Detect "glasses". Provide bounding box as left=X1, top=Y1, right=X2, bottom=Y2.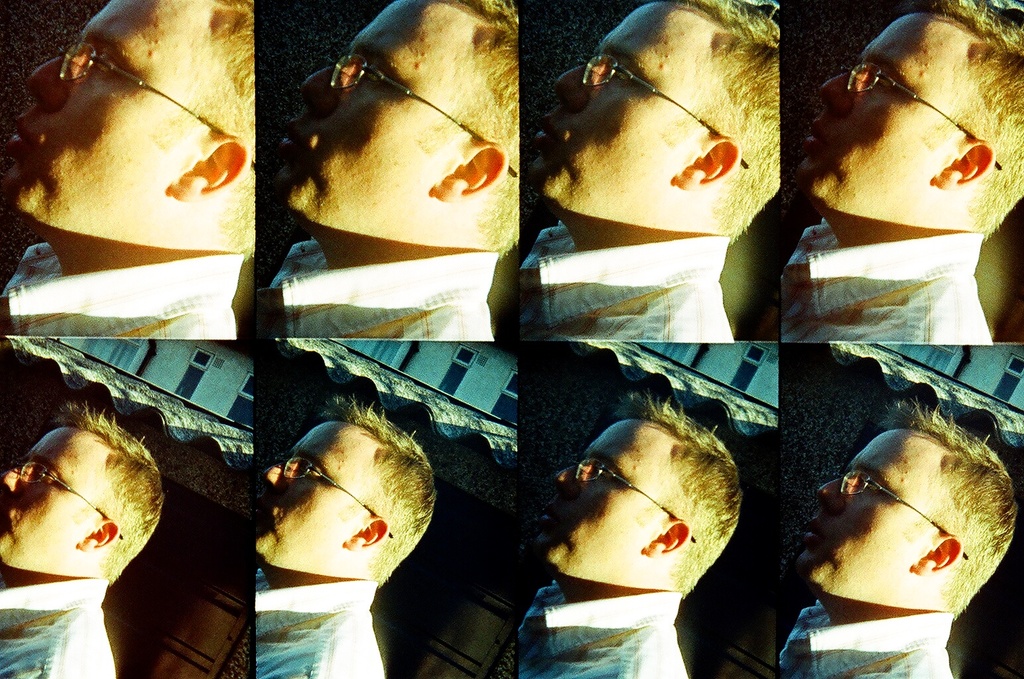
left=60, top=40, right=251, bottom=170.
